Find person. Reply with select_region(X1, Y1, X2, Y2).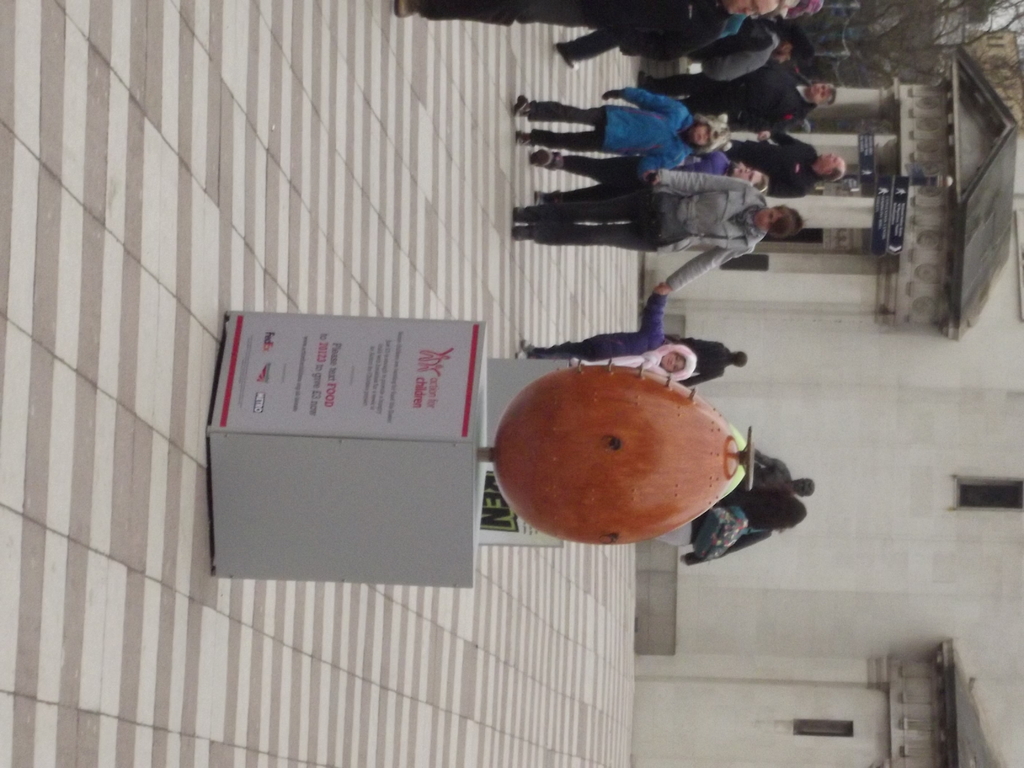
select_region(509, 168, 804, 293).
